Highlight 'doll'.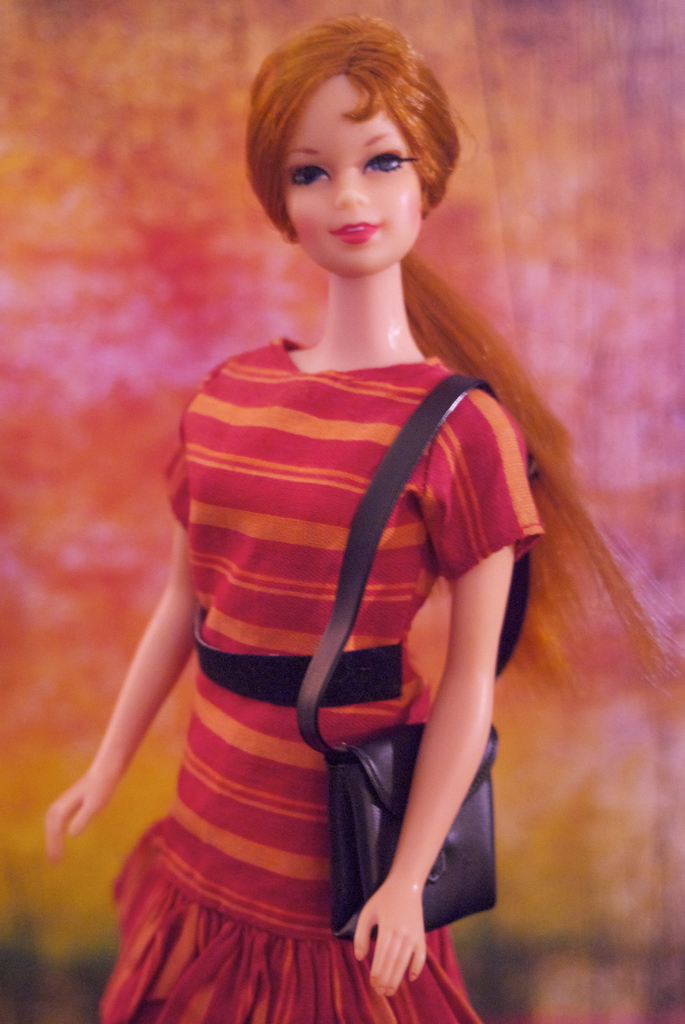
Highlighted region: detection(36, 8, 684, 1004).
